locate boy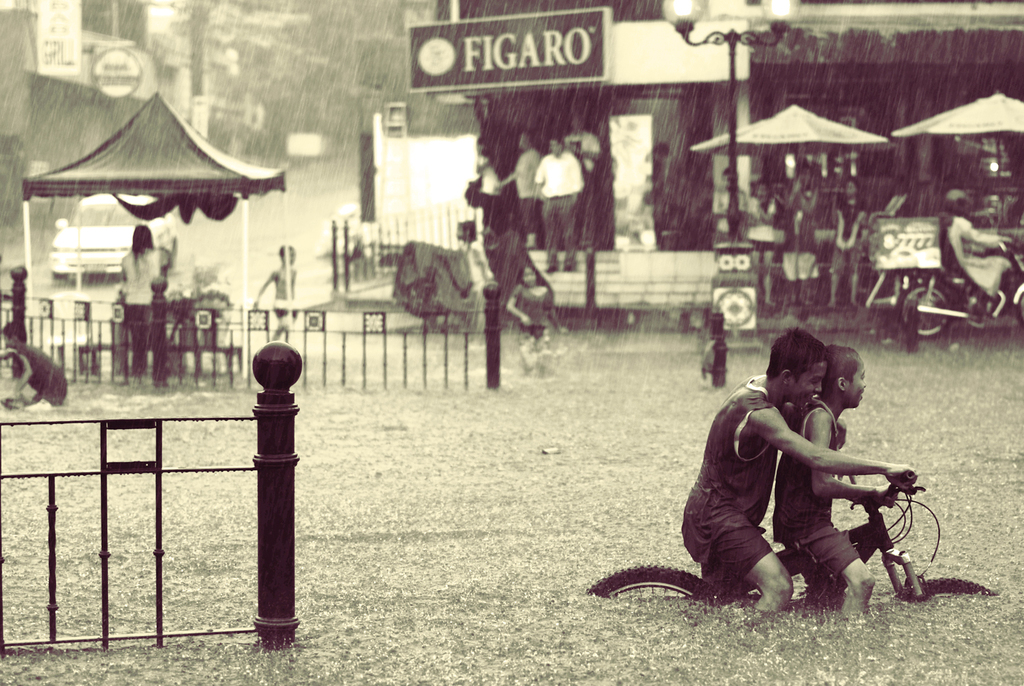
select_region(769, 347, 889, 622)
